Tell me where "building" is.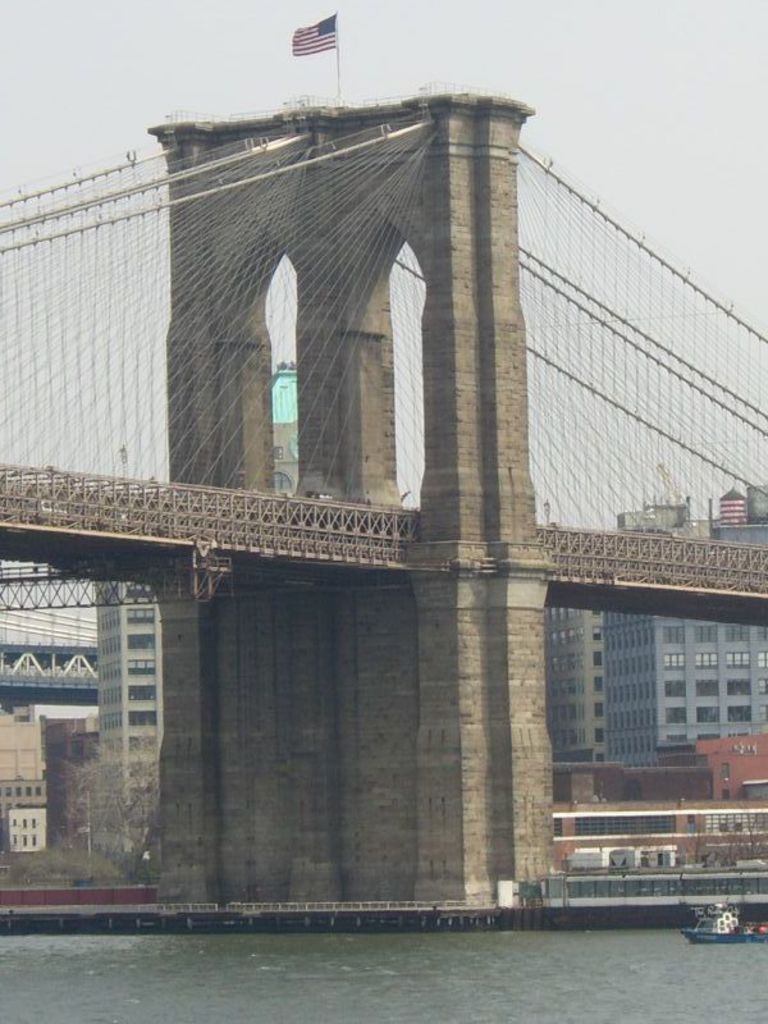
"building" is at pyautogui.locateOnScreen(0, 701, 50, 829).
